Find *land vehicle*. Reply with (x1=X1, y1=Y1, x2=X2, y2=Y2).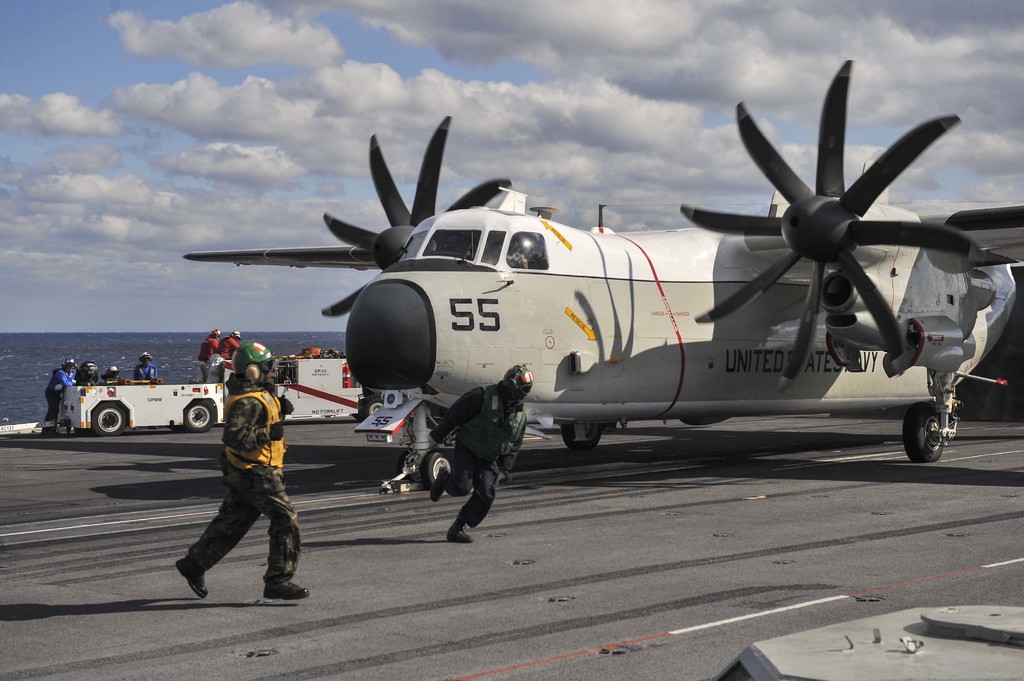
(x1=278, y1=352, x2=365, y2=426).
